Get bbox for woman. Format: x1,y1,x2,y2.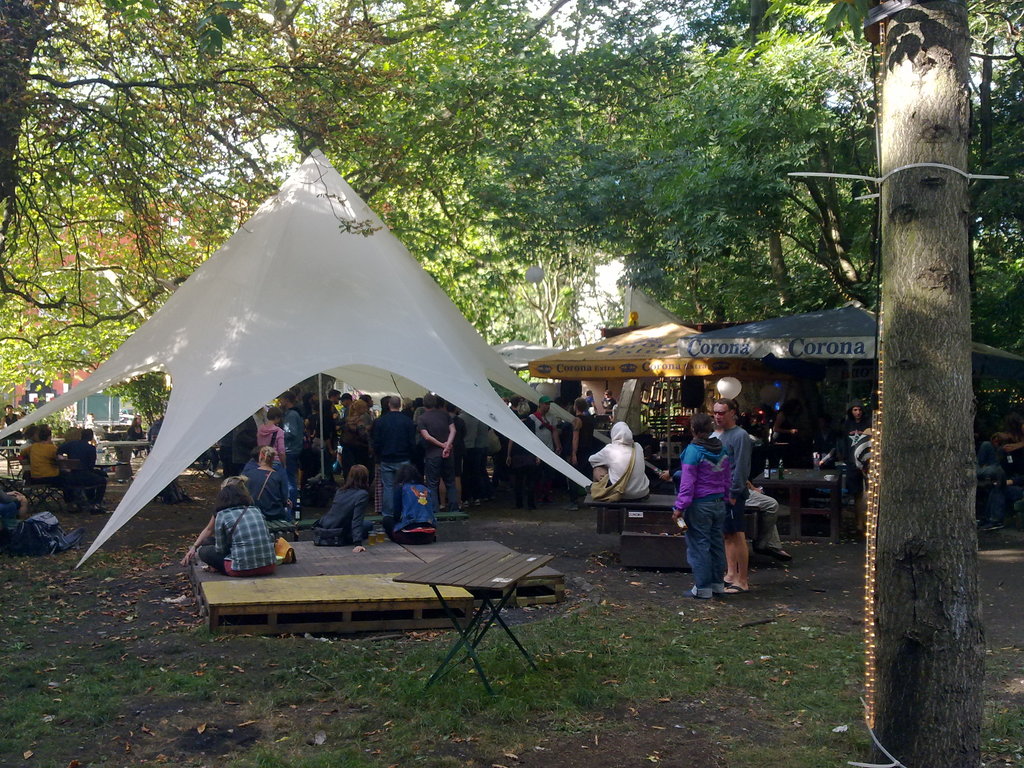
255,405,287,472.
